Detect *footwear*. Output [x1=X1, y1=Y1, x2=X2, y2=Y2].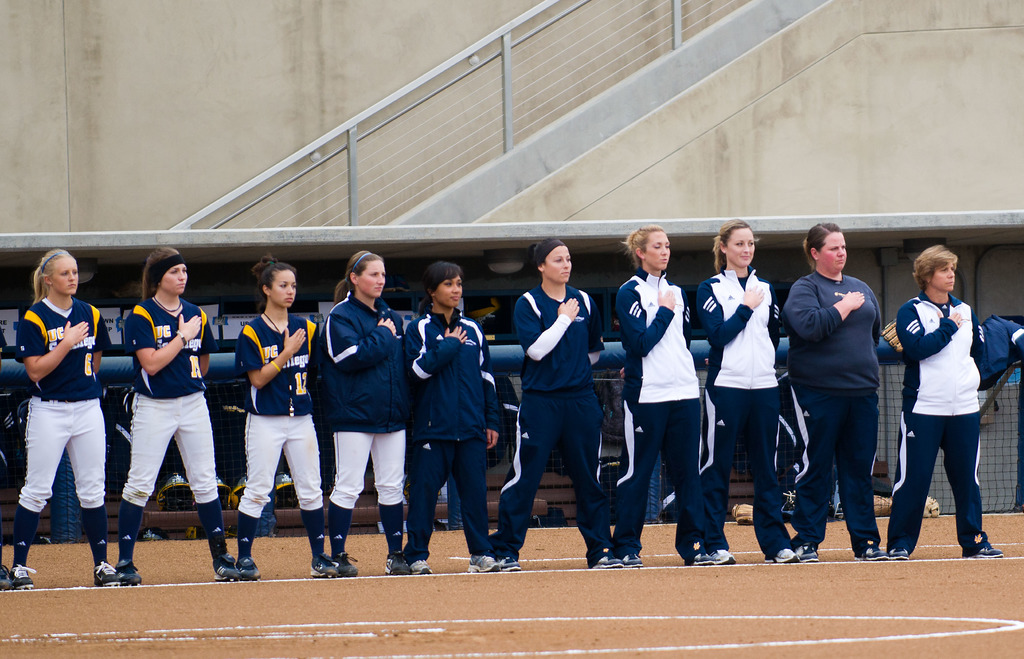
[x1=119, y1=571, x2=143, y2=586].
